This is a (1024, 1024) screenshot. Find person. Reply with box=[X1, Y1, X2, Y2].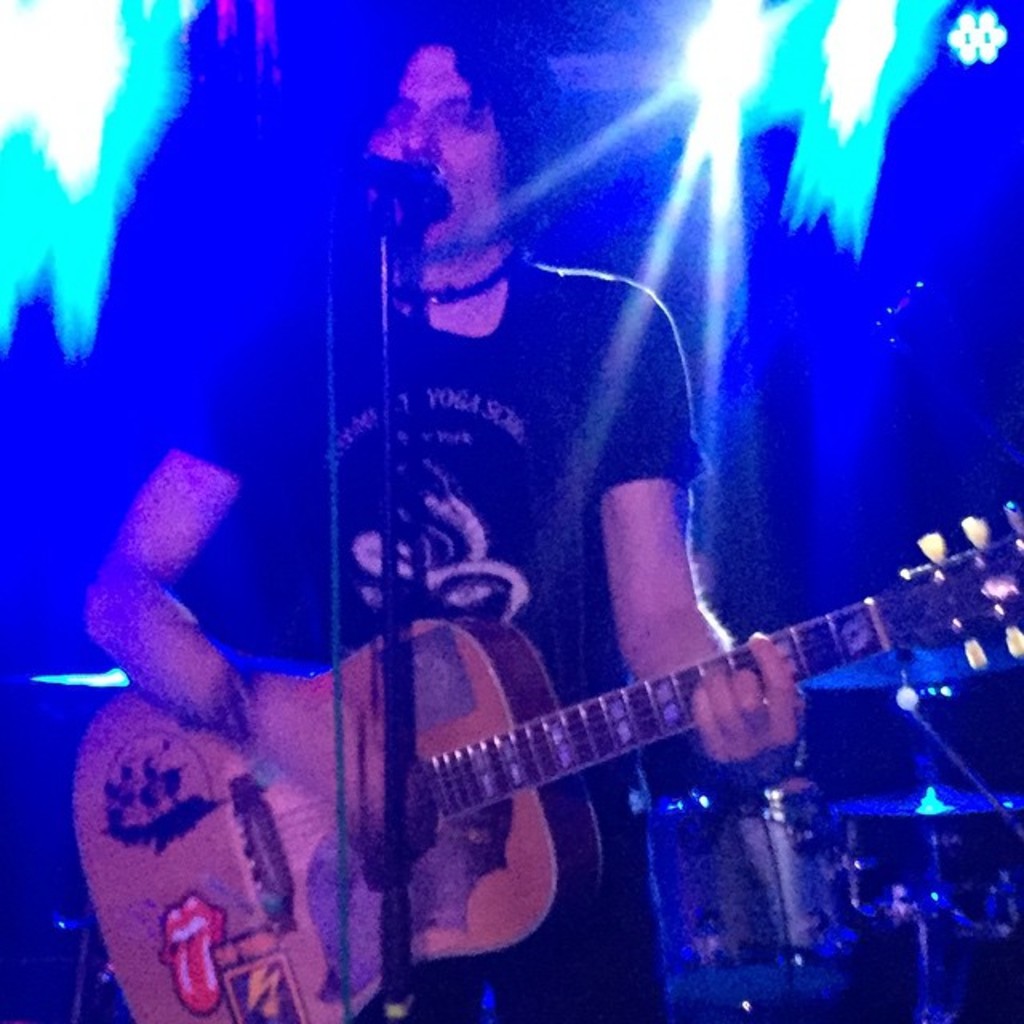
box=[85, 26, 806, 1022].
